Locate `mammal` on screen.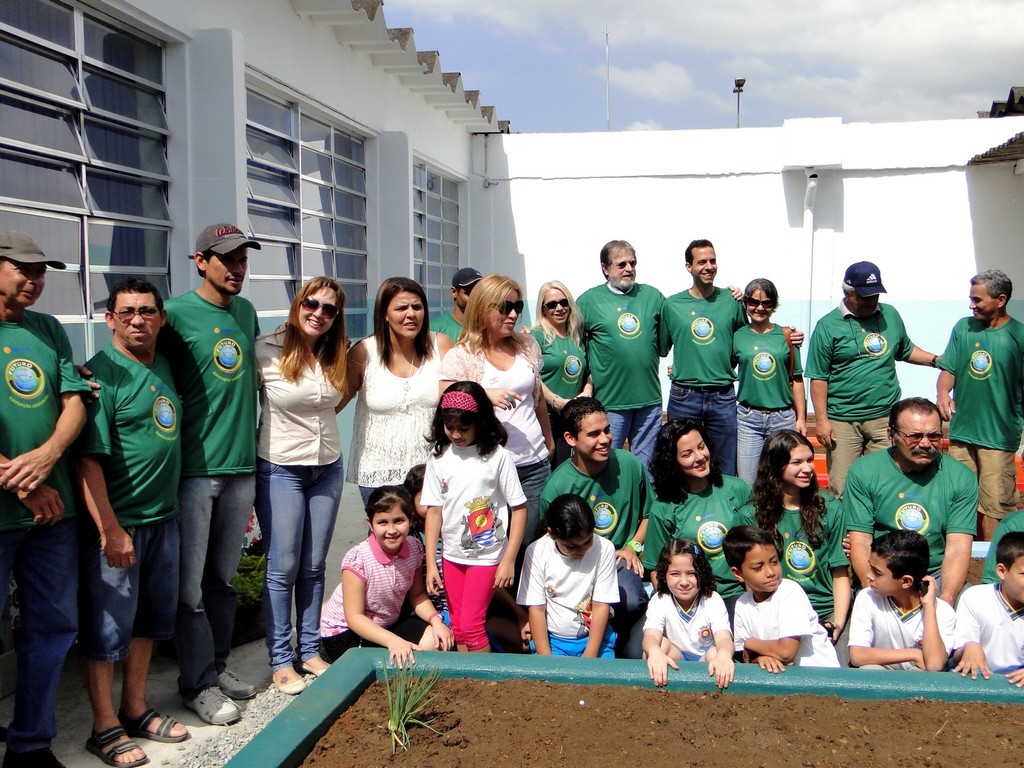
On screen at 0 231 91 767.
